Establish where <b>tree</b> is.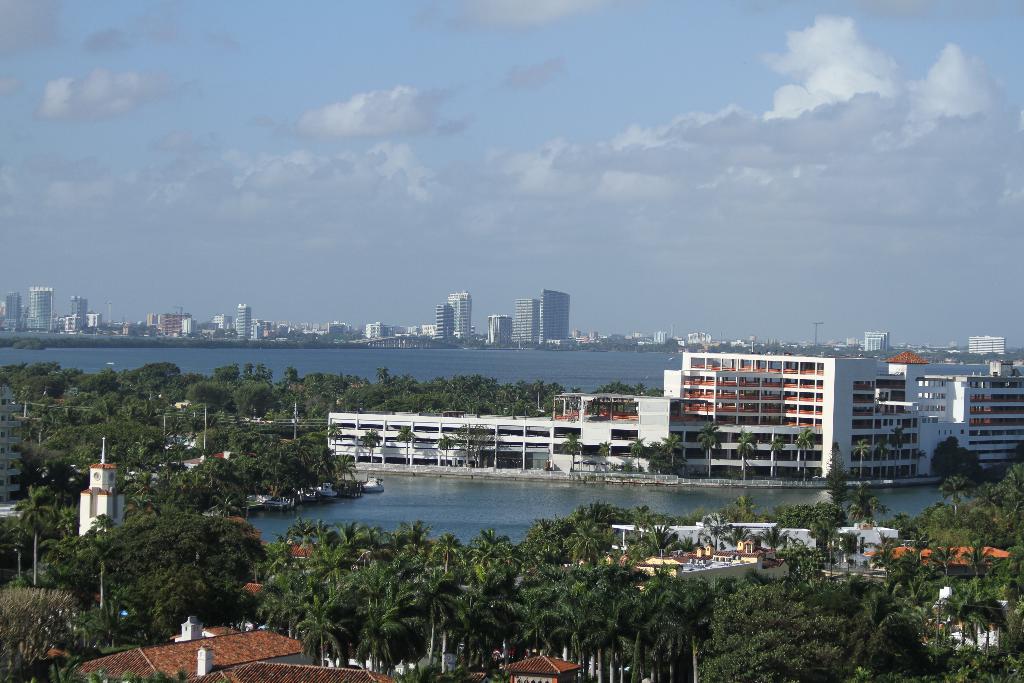
Established at bbox=[735, 427, 762, 482].
